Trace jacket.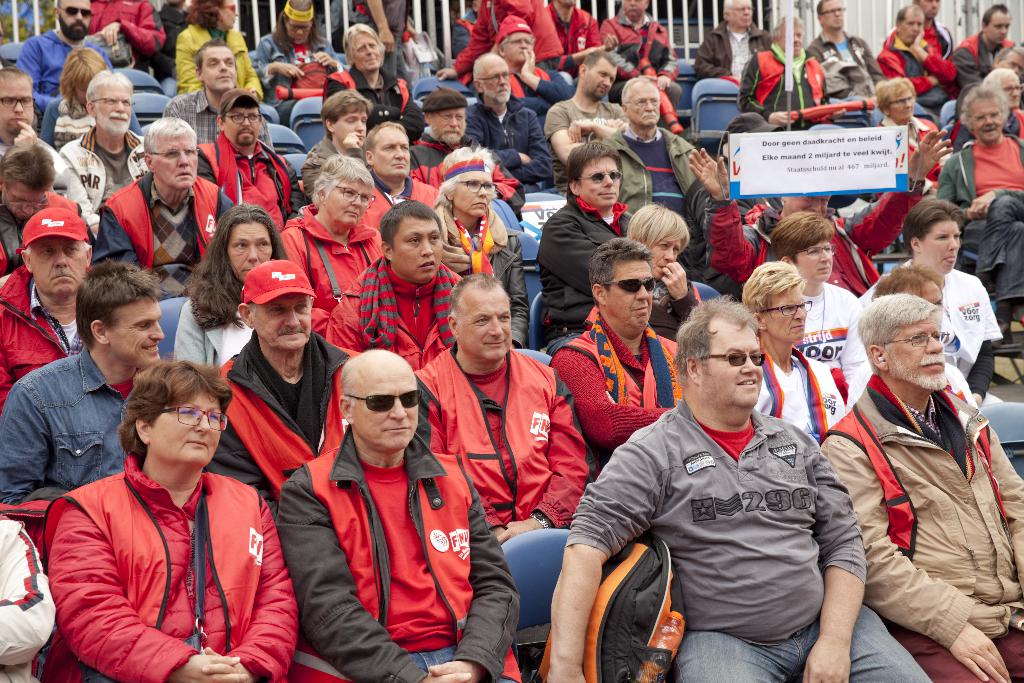
Traced to left=545, top=0, right=604, bottom=72.
